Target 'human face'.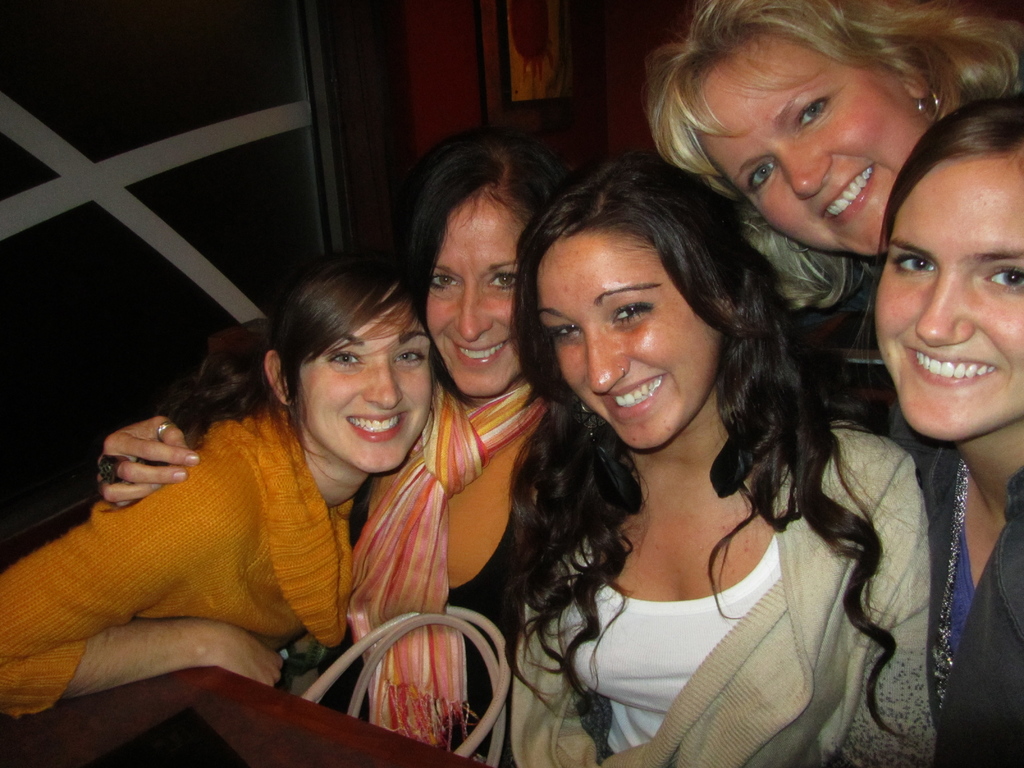
Target region: <bbox>428, 188, 531, 396</bbox>.
